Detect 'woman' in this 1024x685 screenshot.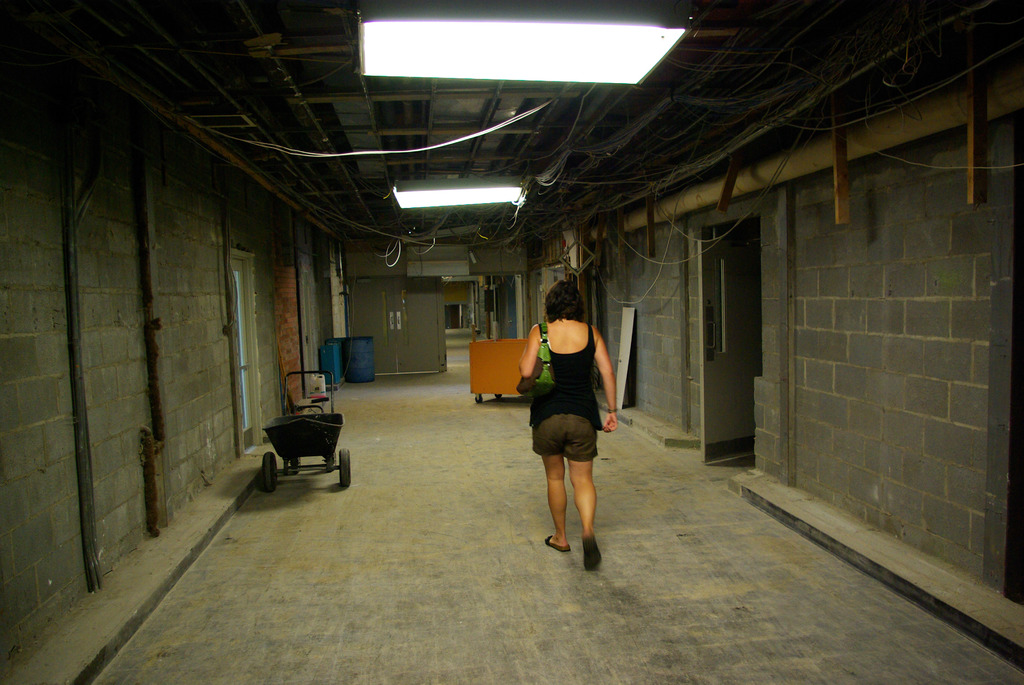
Detection: (left=520, top=283, right=617, bottom=569).
